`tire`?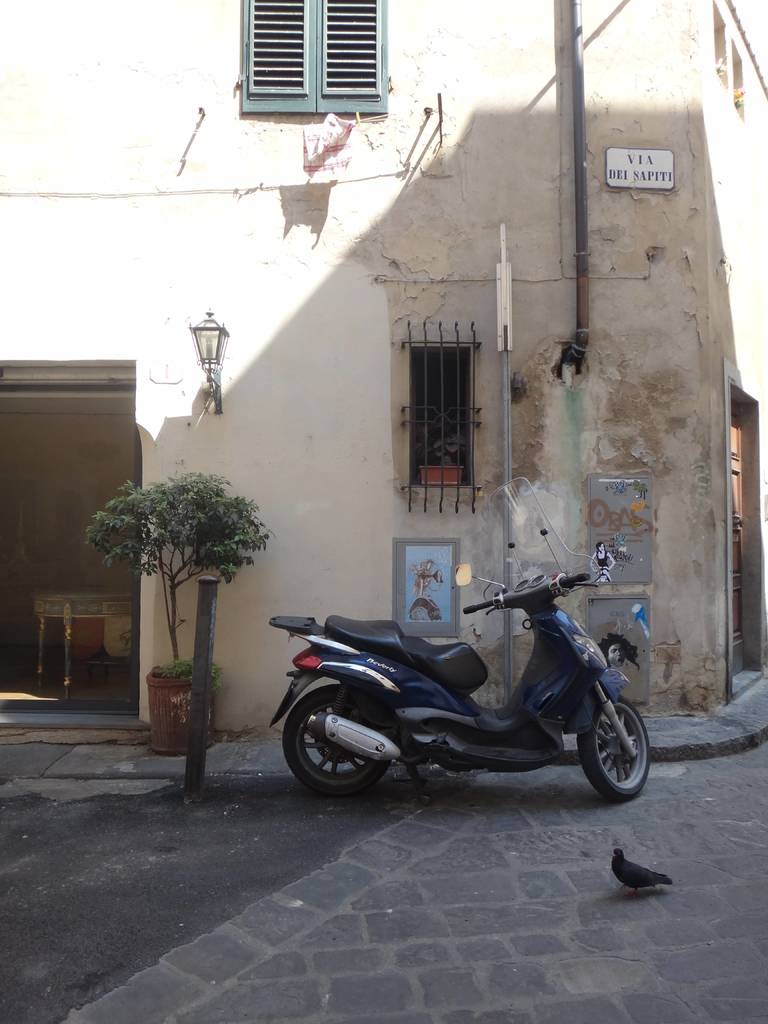
296/686/399/796
